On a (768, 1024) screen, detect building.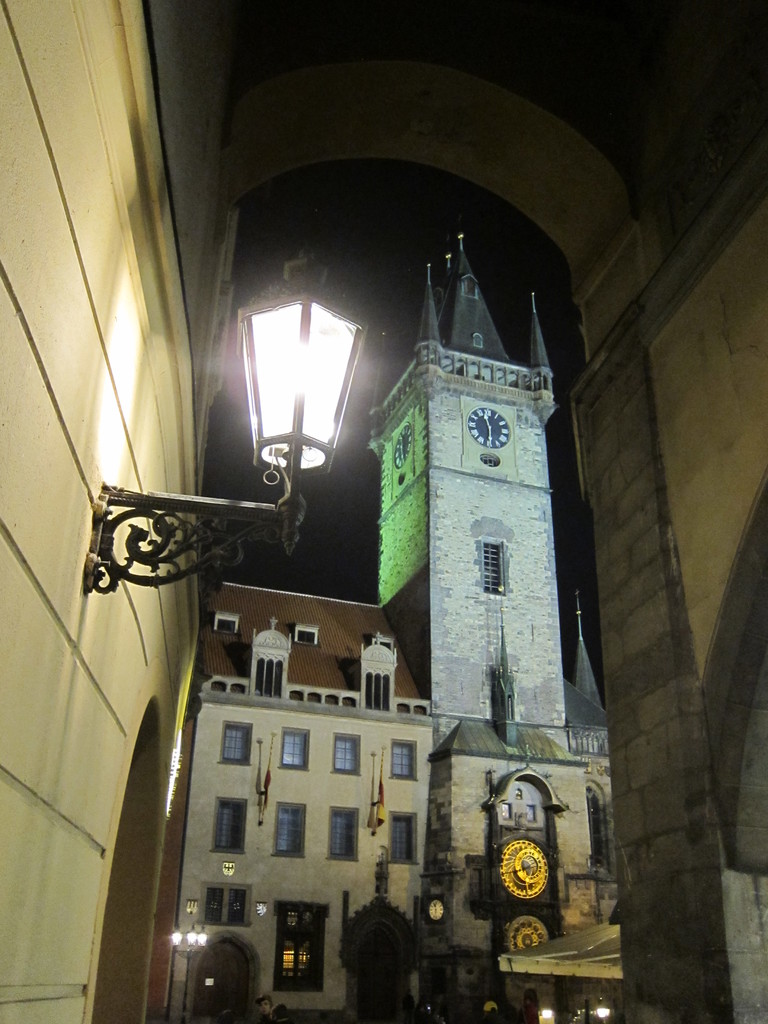
163, 260, 612, 1020.
